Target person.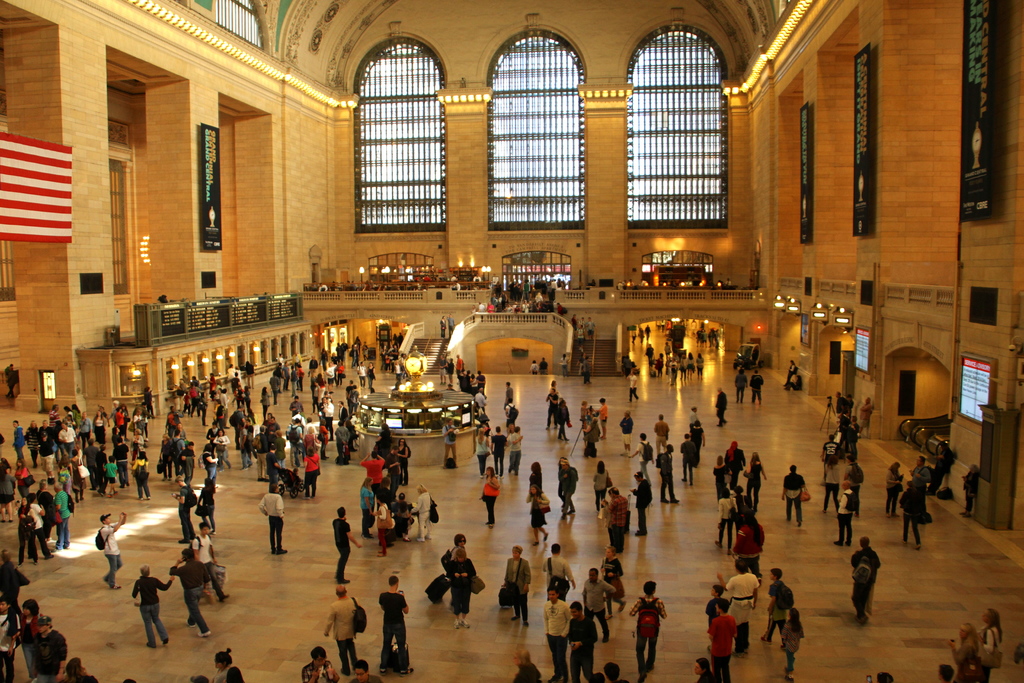
Target region: 630 472 653 538.
